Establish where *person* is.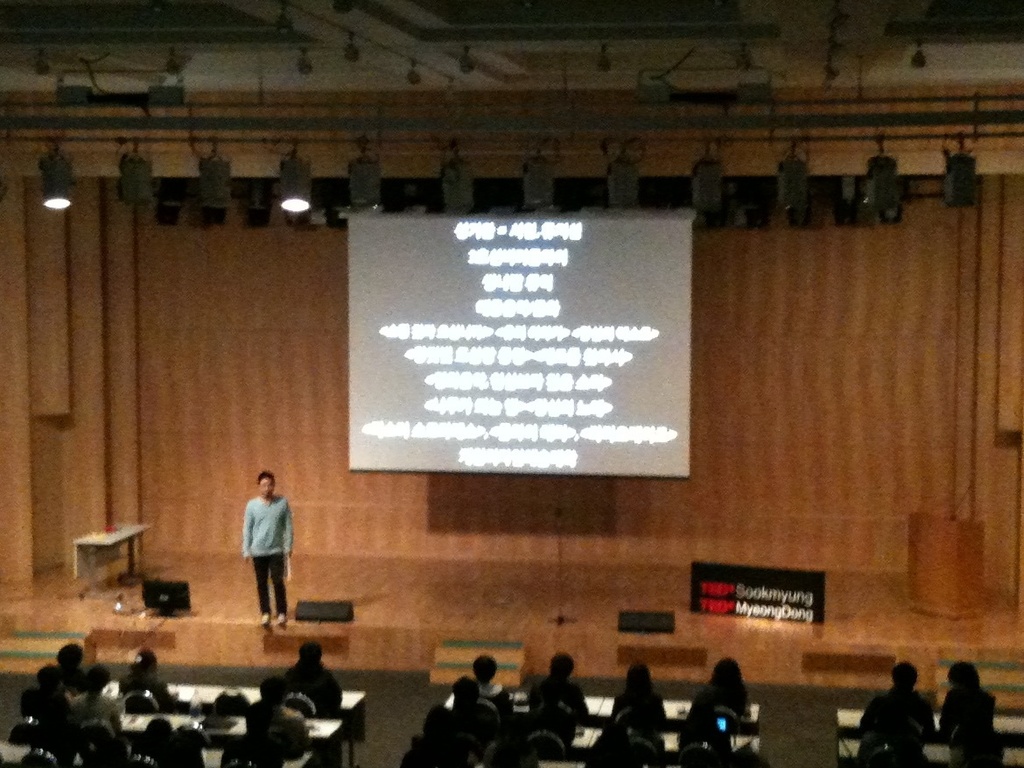
Established at 256/682/305/758.
